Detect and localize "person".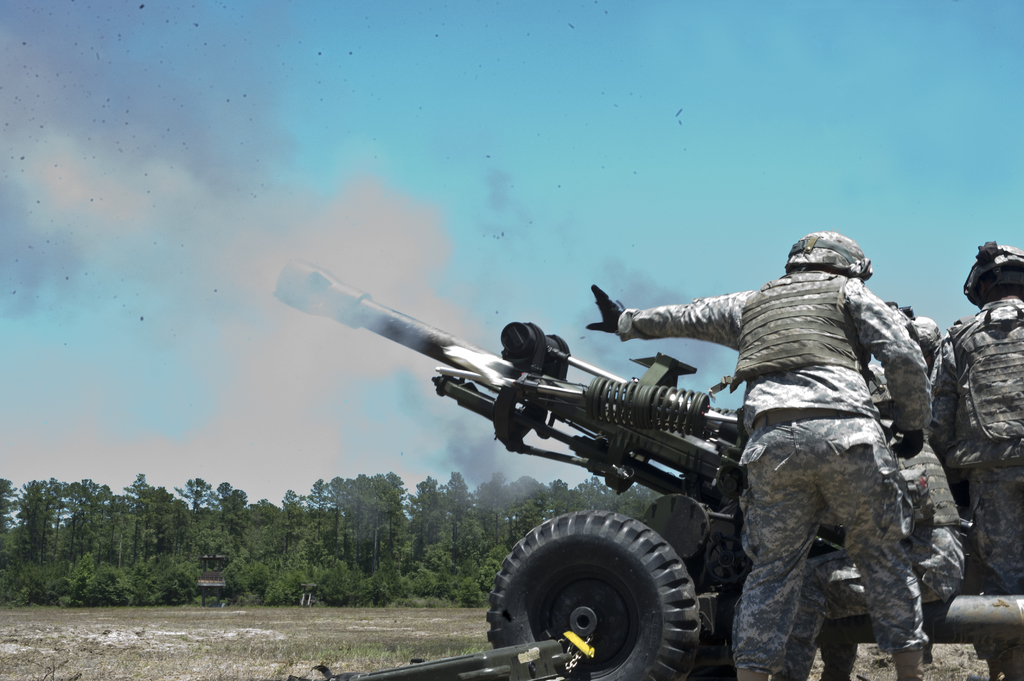
Localized at {"x1": 781, "y1": 297, "x2": 965, "y2": 680}.
